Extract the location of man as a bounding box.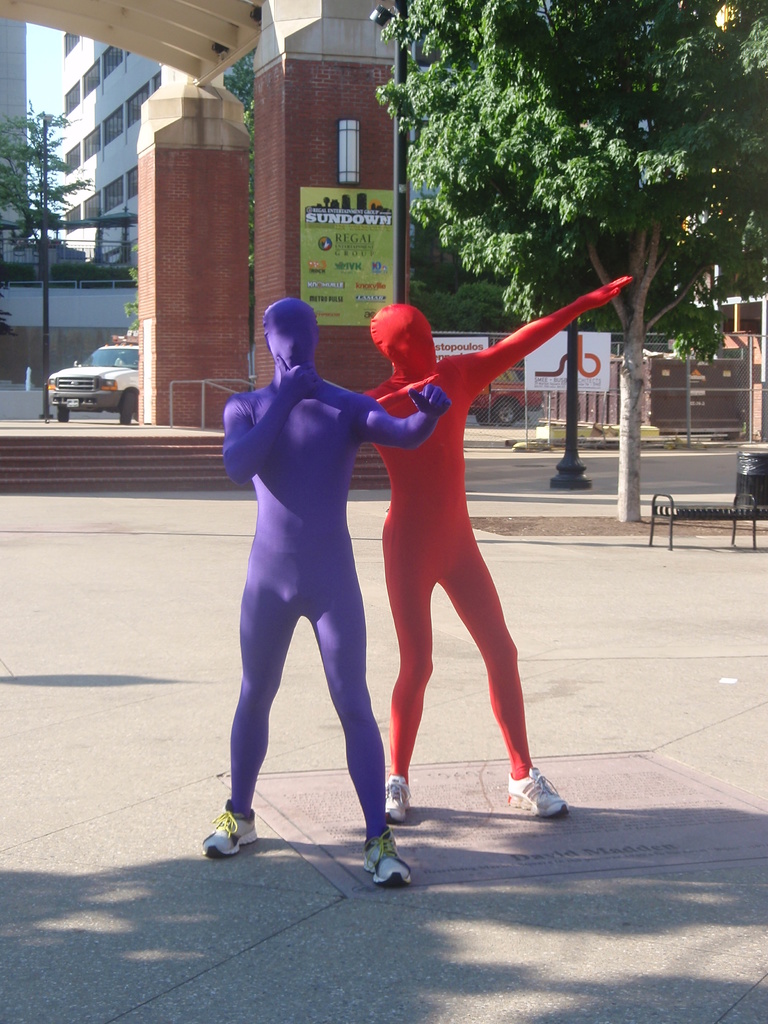
(213, 272, 418, 866).
